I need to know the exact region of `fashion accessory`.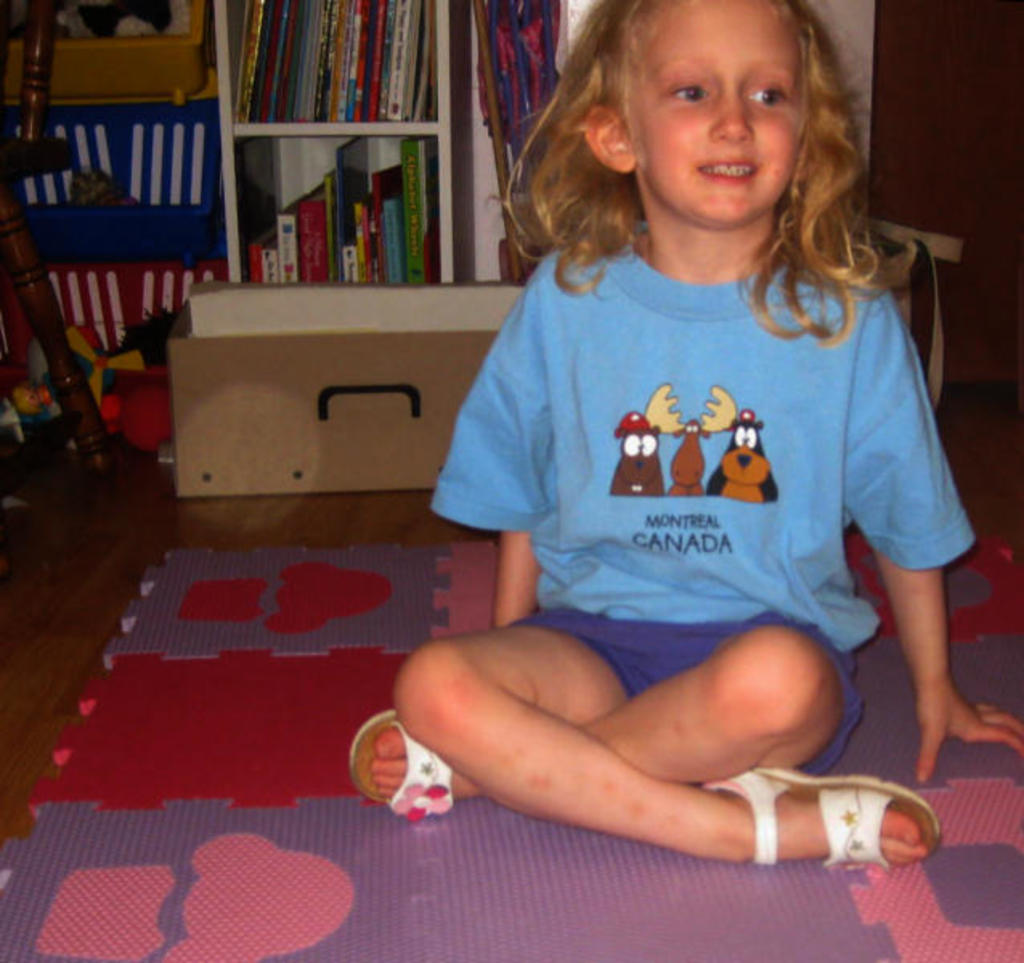
Region: region(695, 761, 944, 868).
